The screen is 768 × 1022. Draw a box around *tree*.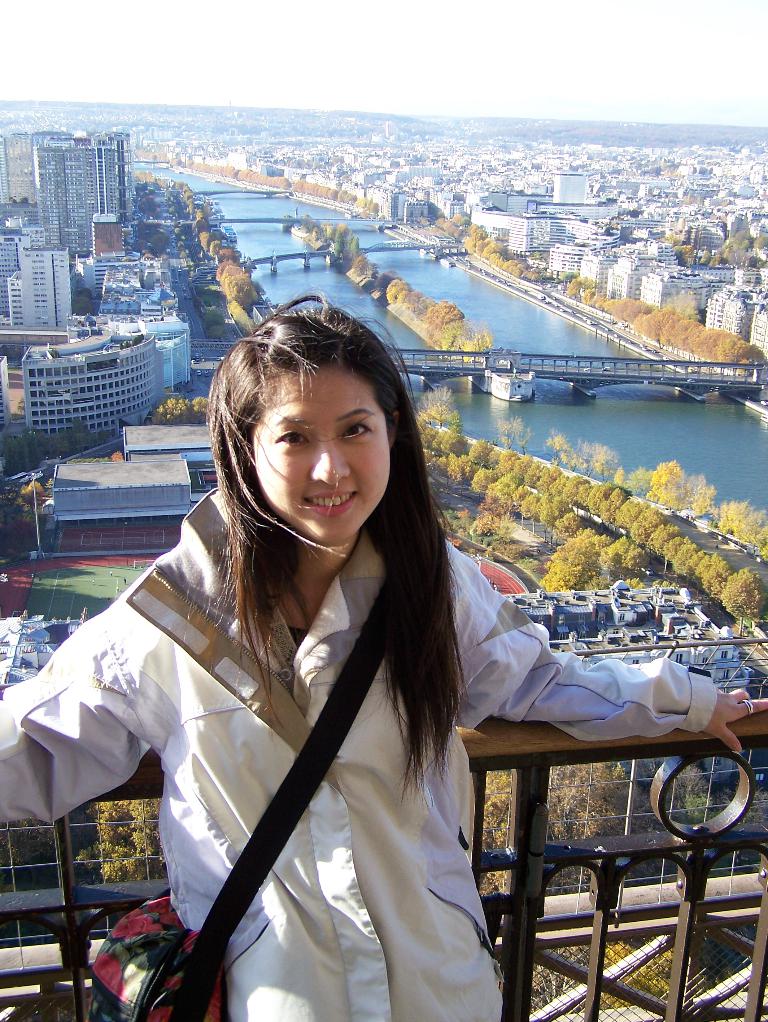
bbox=[148, 232, 167, 251].
